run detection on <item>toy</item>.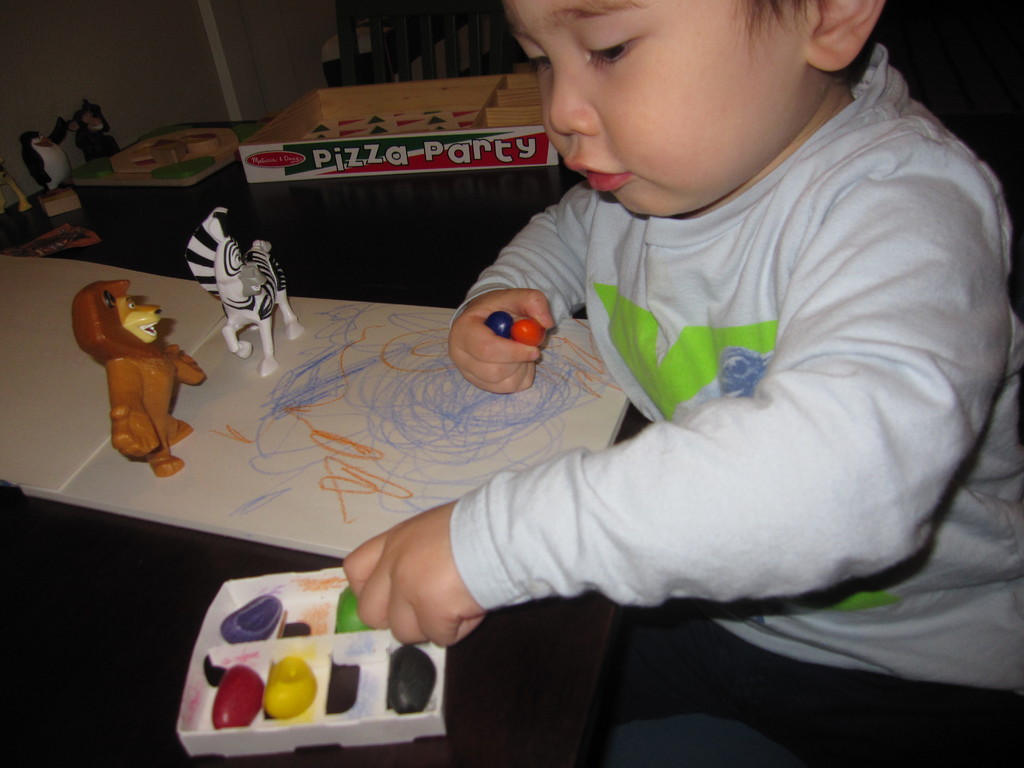
Result: box(186, 209, 305, 376).
